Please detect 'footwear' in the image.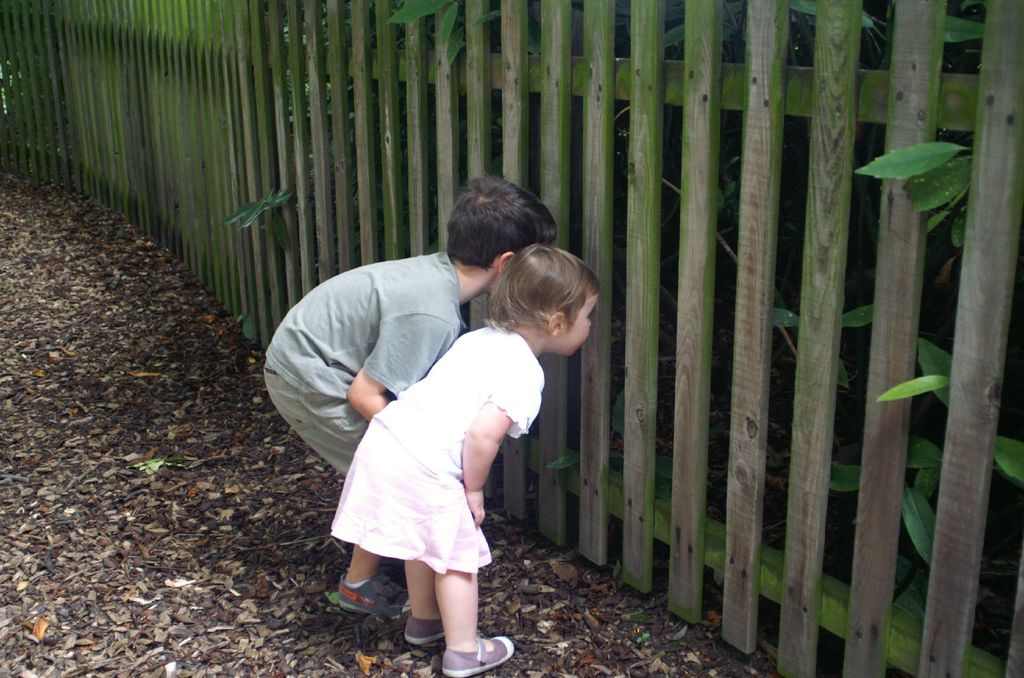
{"left": 404, "top": 615, "right": 444, "bottom": 647}.
